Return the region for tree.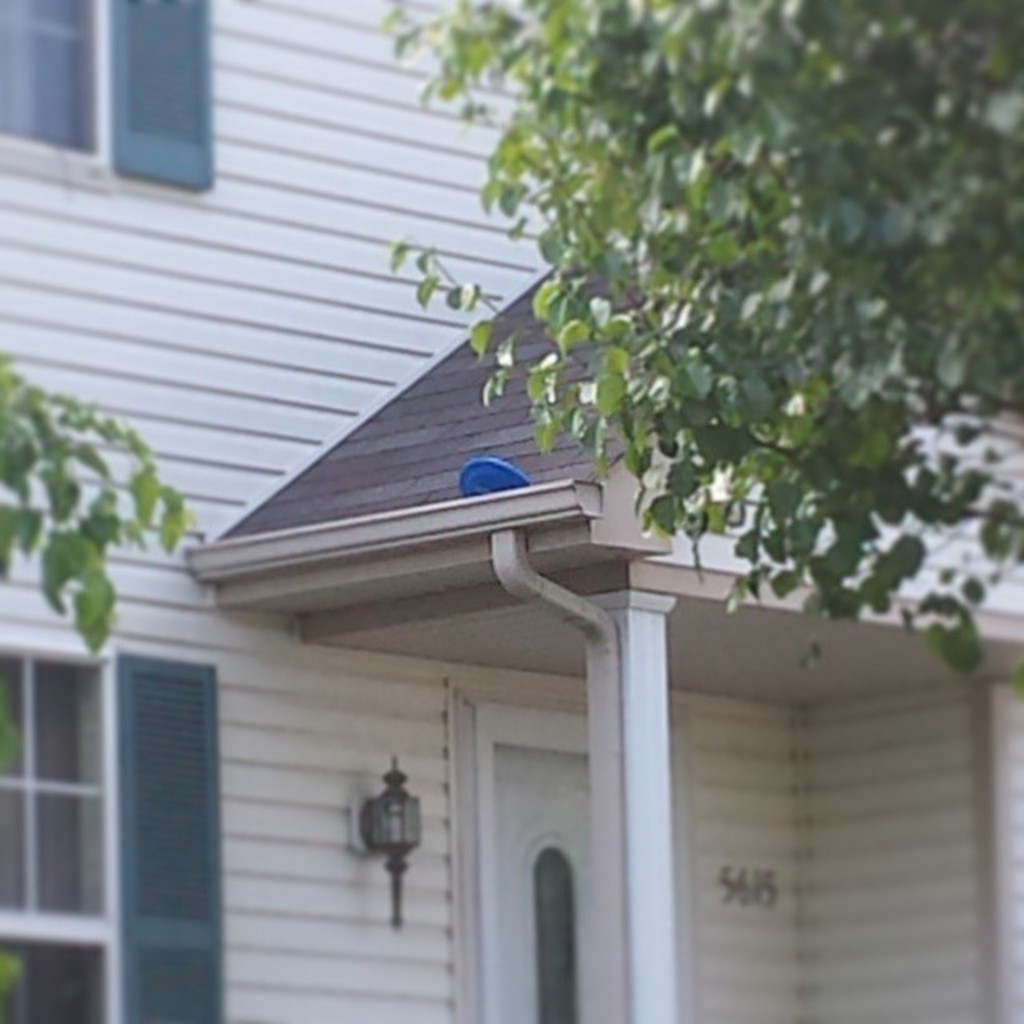
(421, 14, 970, 686).
